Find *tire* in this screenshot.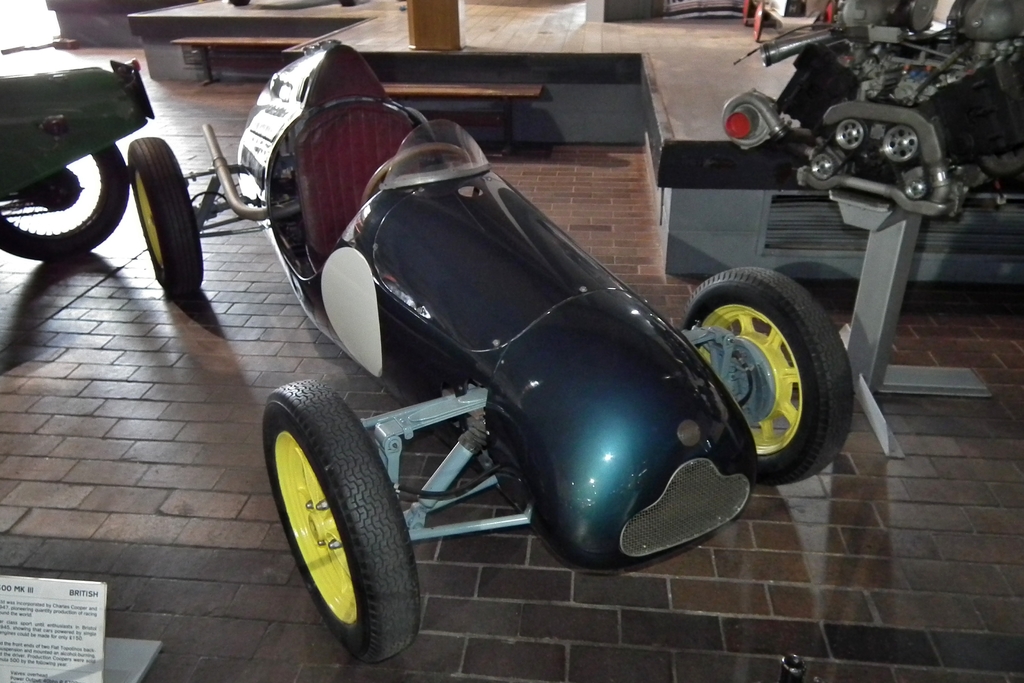
The bounding box for *tire* is [x1=0, y1=142, x2=126, y2=260].
